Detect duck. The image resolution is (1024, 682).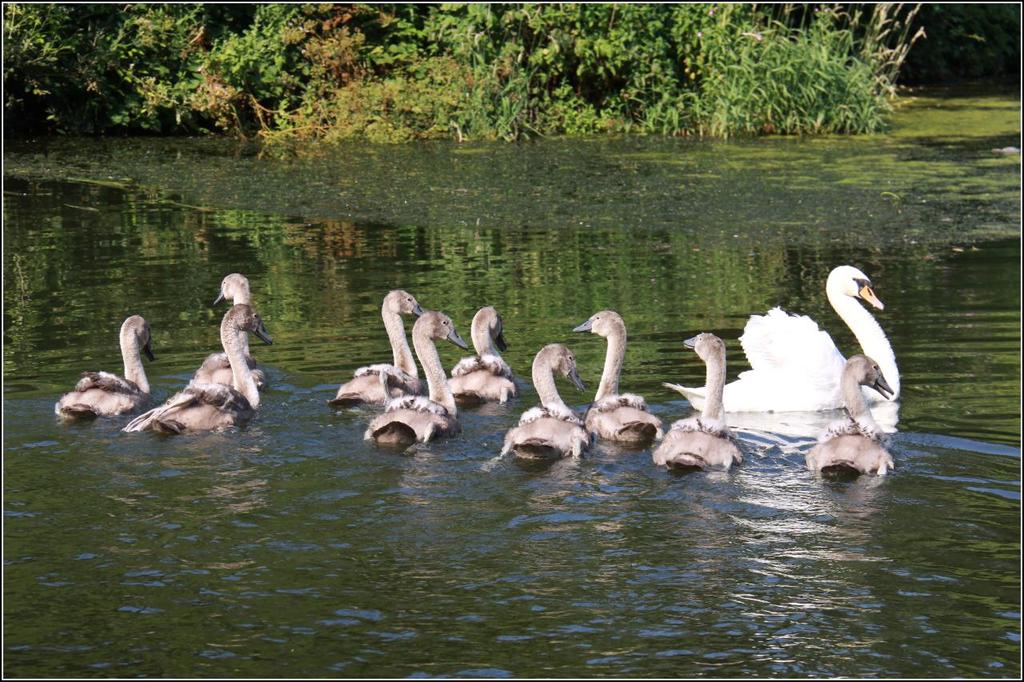
[654, 329, 752, 469].
